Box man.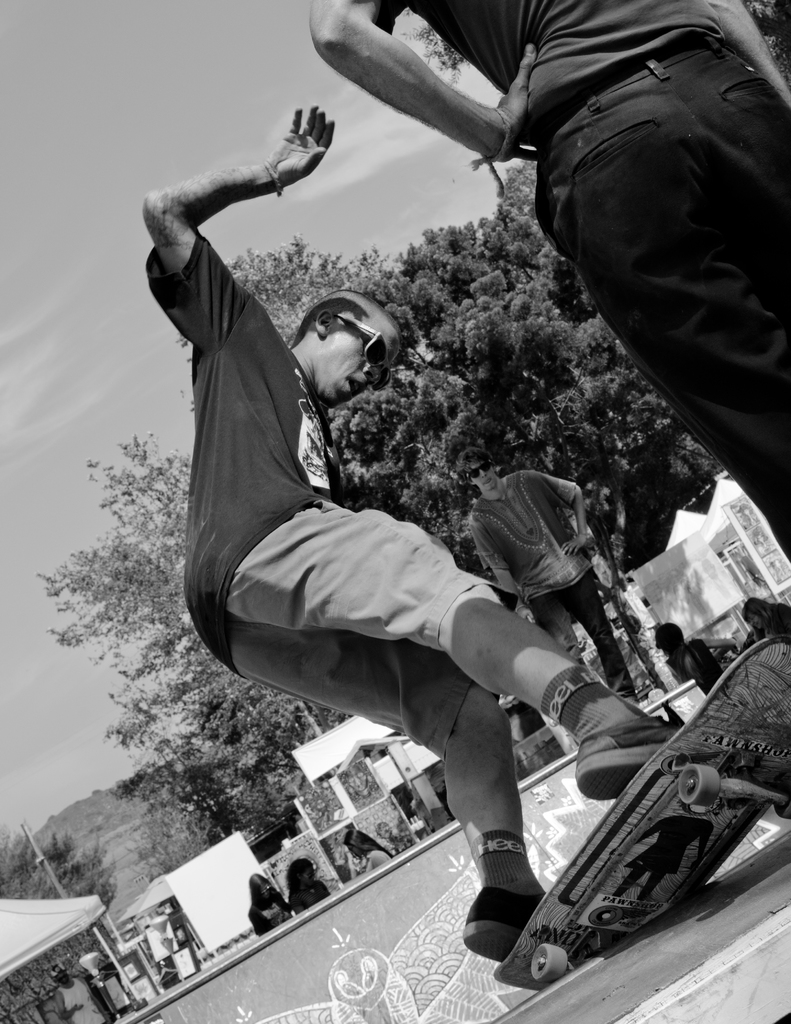
x1=458 y1=430 x2=657 y2=720.
